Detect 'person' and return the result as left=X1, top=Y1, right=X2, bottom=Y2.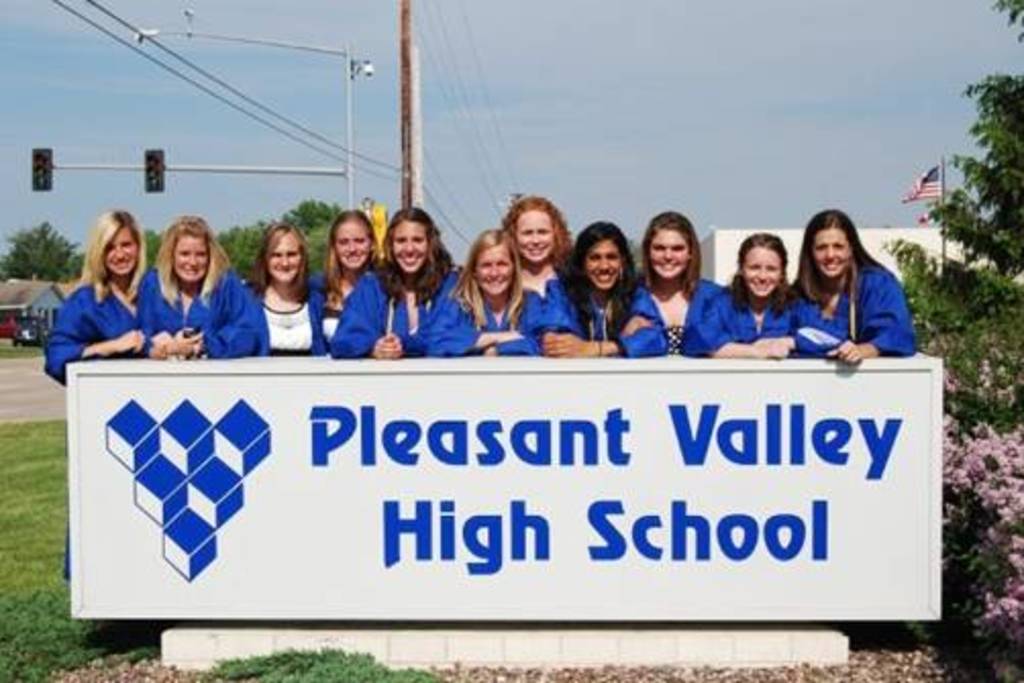
left=332, top=212, right=457, bottom=355.
